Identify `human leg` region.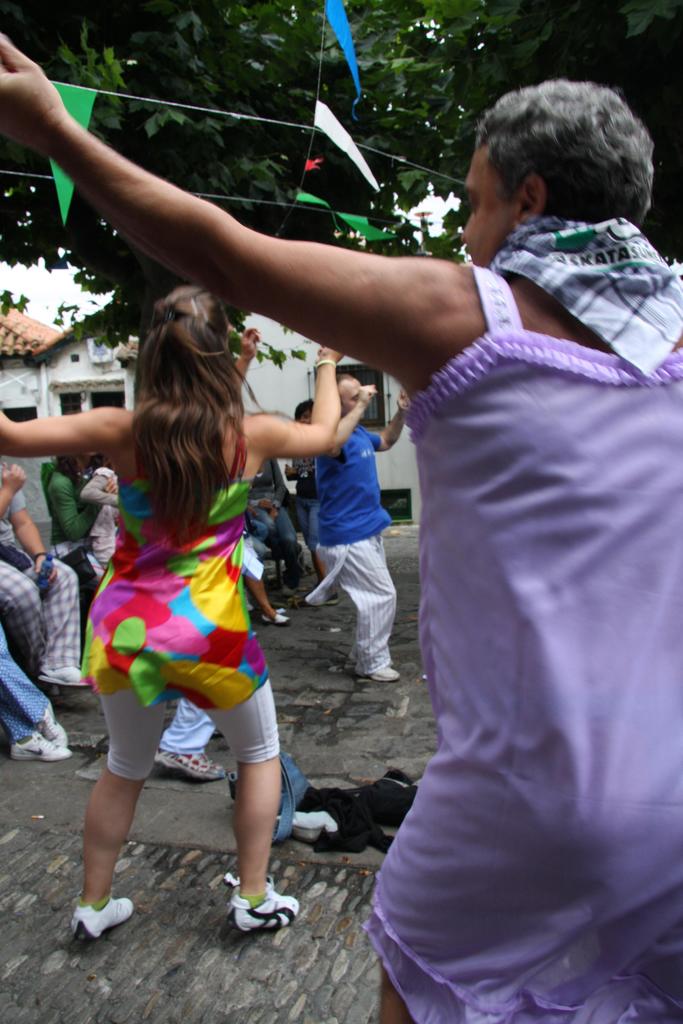
Region: <bbox>29, 547, 88, 685</bbox>.
